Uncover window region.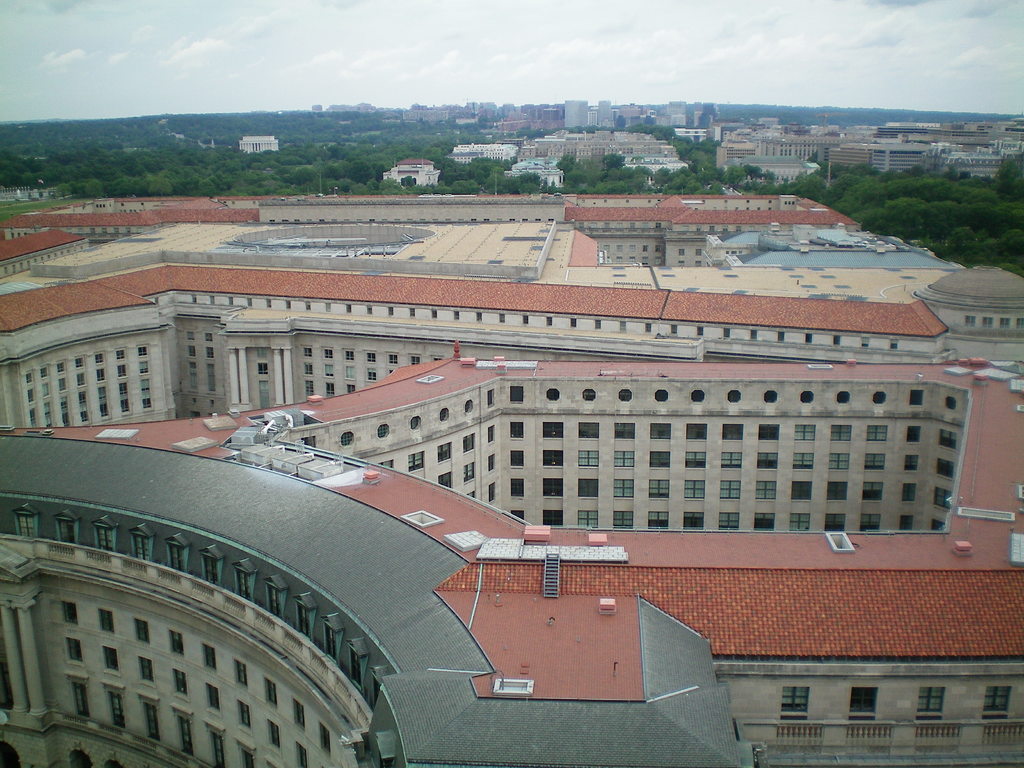
Uncovered: {"x1": 265, "y1": 577, "x2": 283, "y2": 617}.
